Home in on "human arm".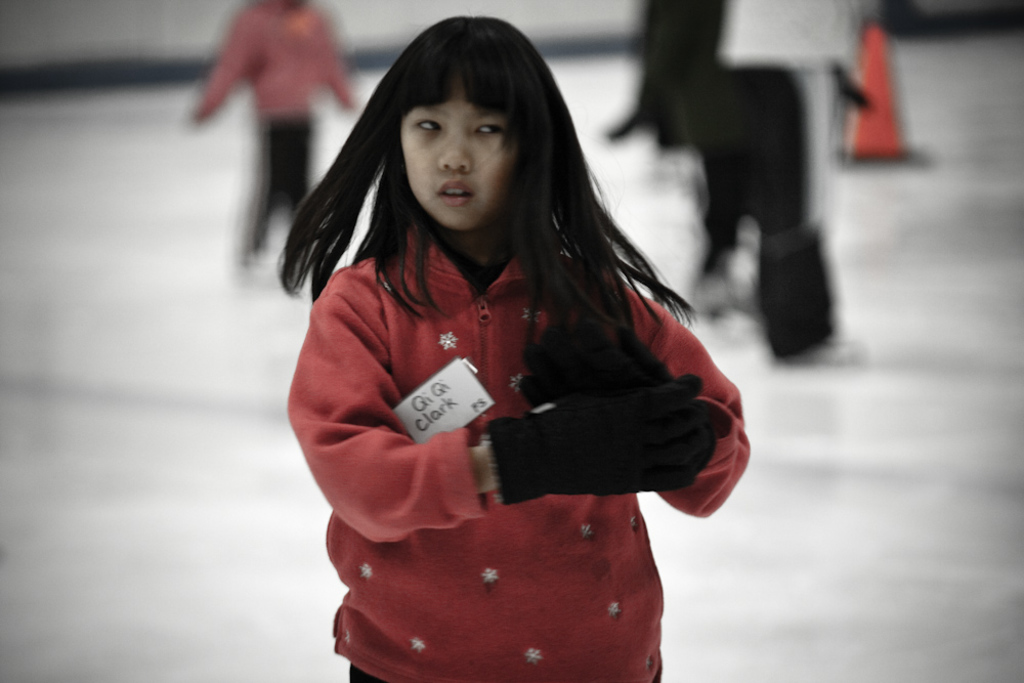
Homed in at <region>322, 18, 366, 123</region>.
